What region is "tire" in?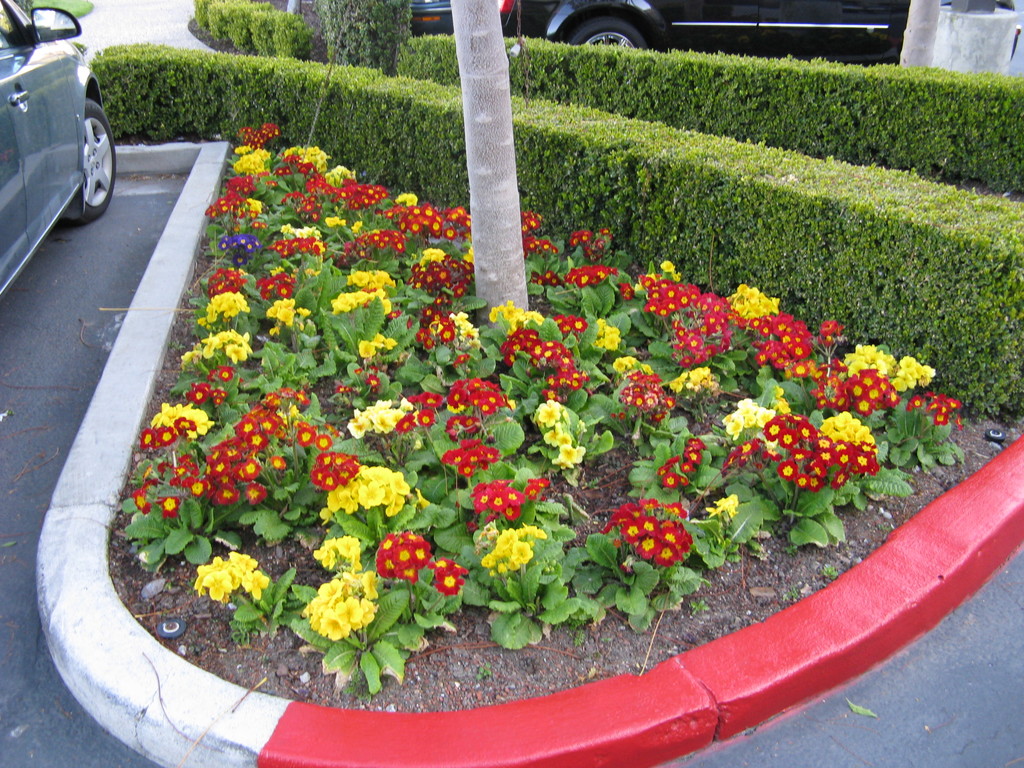
bbox=(570, 15, 645, 46).
